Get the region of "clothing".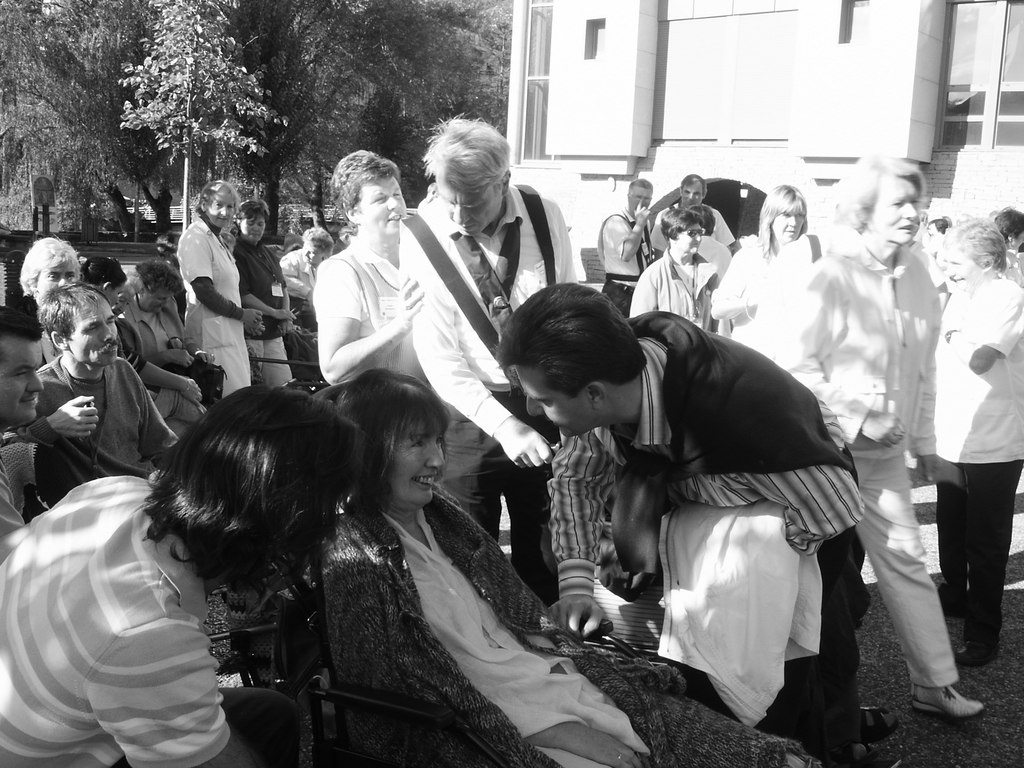
[103,281,221,392].
